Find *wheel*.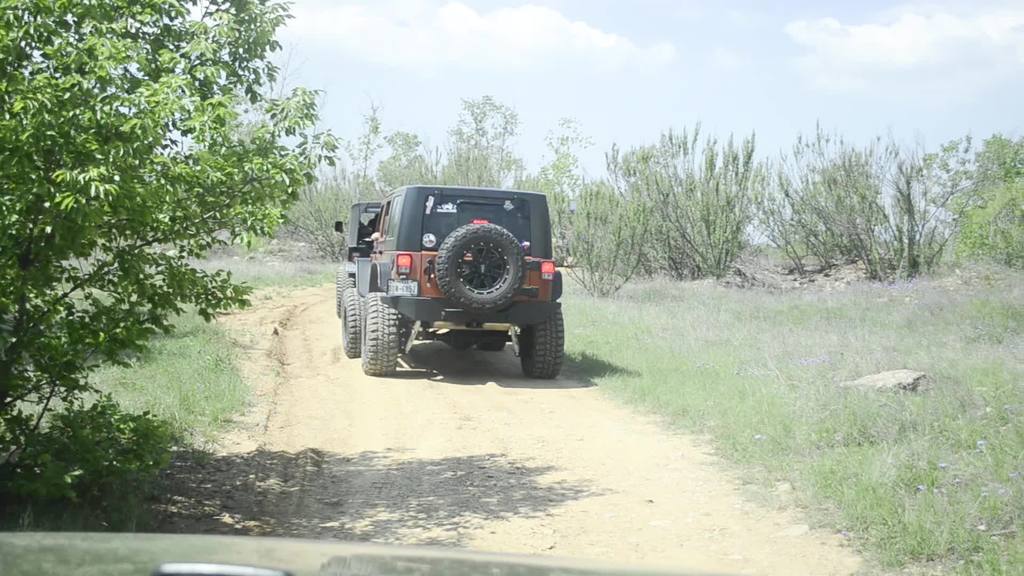
[x1=435, y1=214, x2=530, y2=315].
